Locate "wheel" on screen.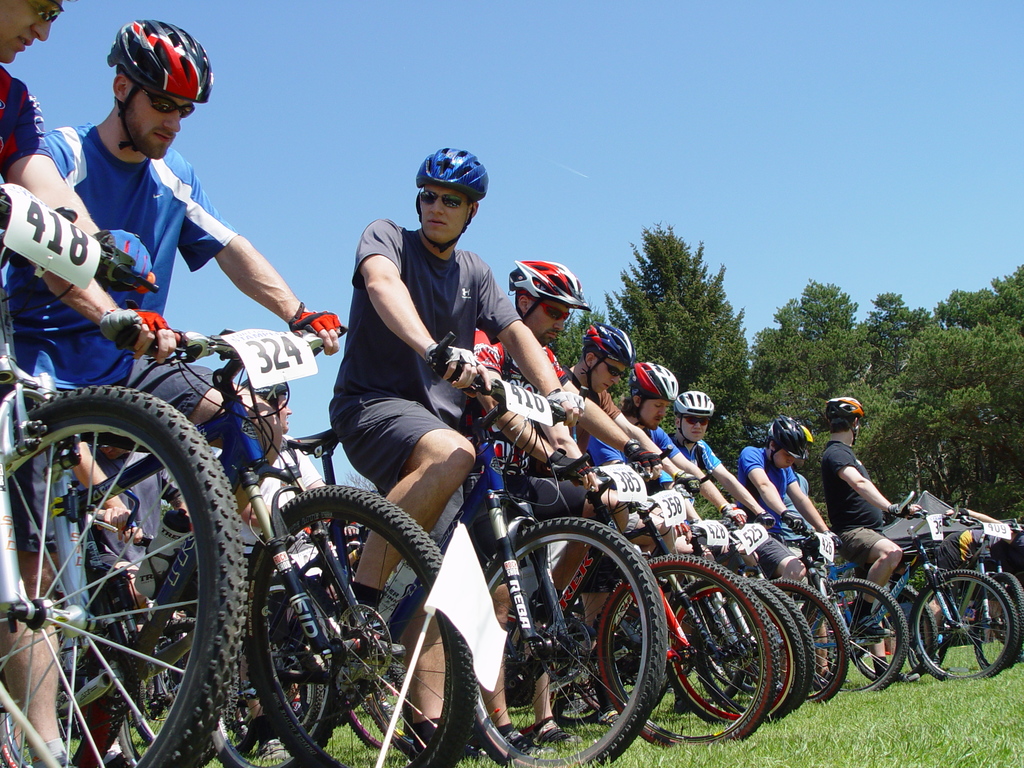
On screen at x1=968 y1=570 x2=1016 y2=671.
